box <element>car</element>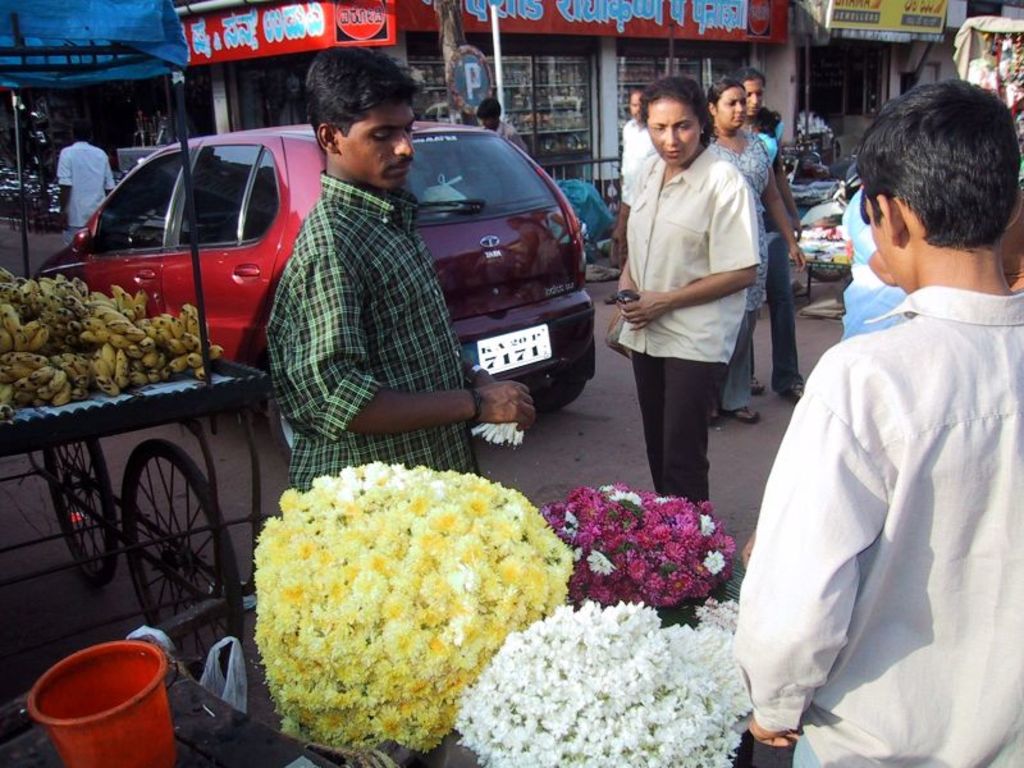
{"left": 33, "top": 127, "right": 595, "bottom": 413}
